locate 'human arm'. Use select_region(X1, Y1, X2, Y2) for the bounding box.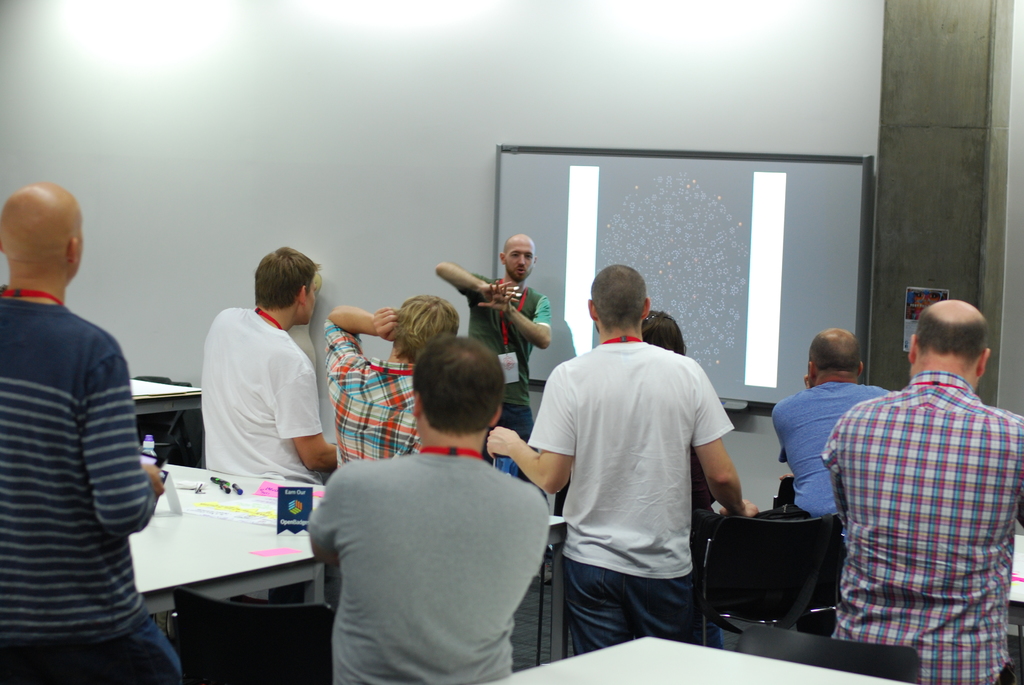
select_region(434, 254, 519, 306).
